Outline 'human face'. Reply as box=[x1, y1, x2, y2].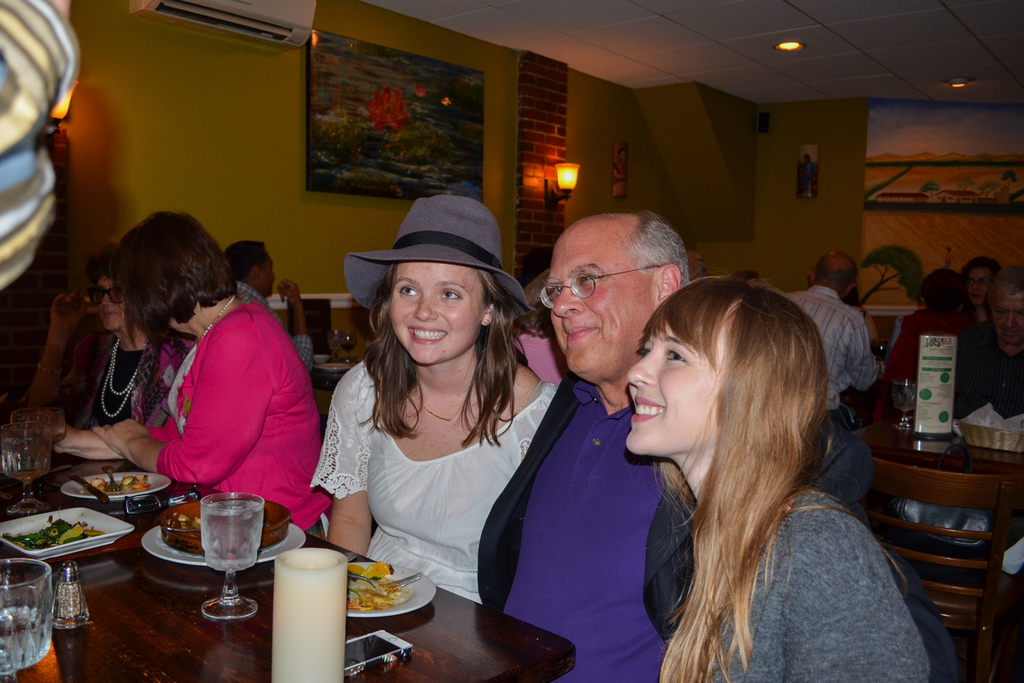
box=[261, 252, 276, 297].
